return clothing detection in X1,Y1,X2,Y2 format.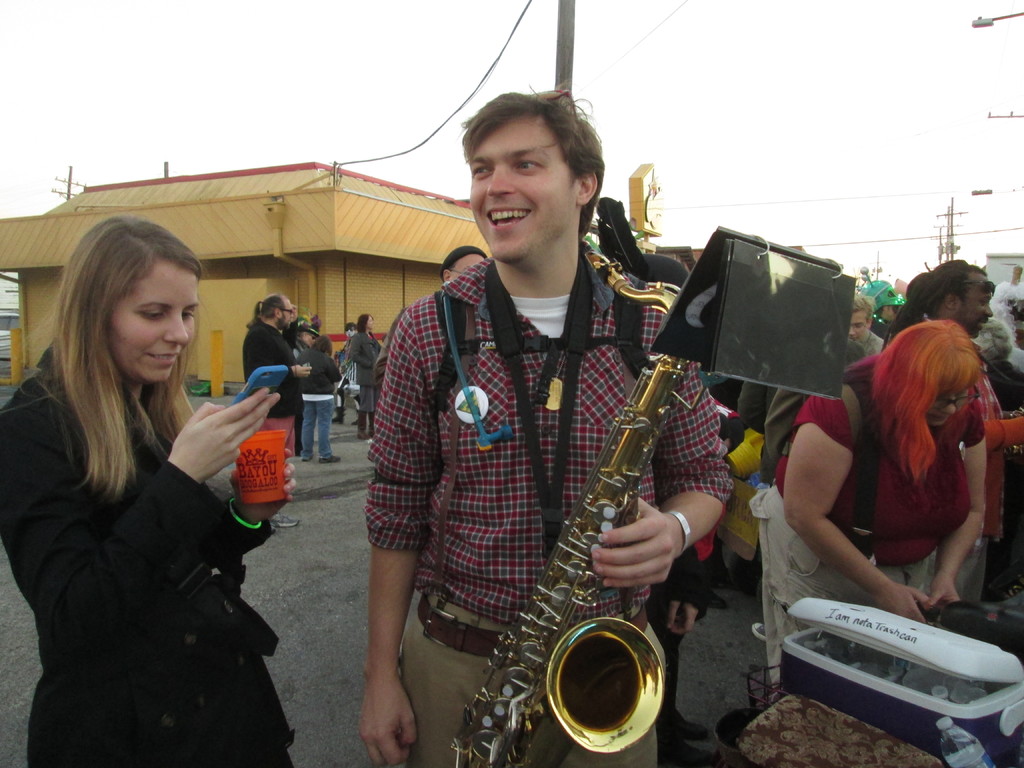
241,318,297,458.
